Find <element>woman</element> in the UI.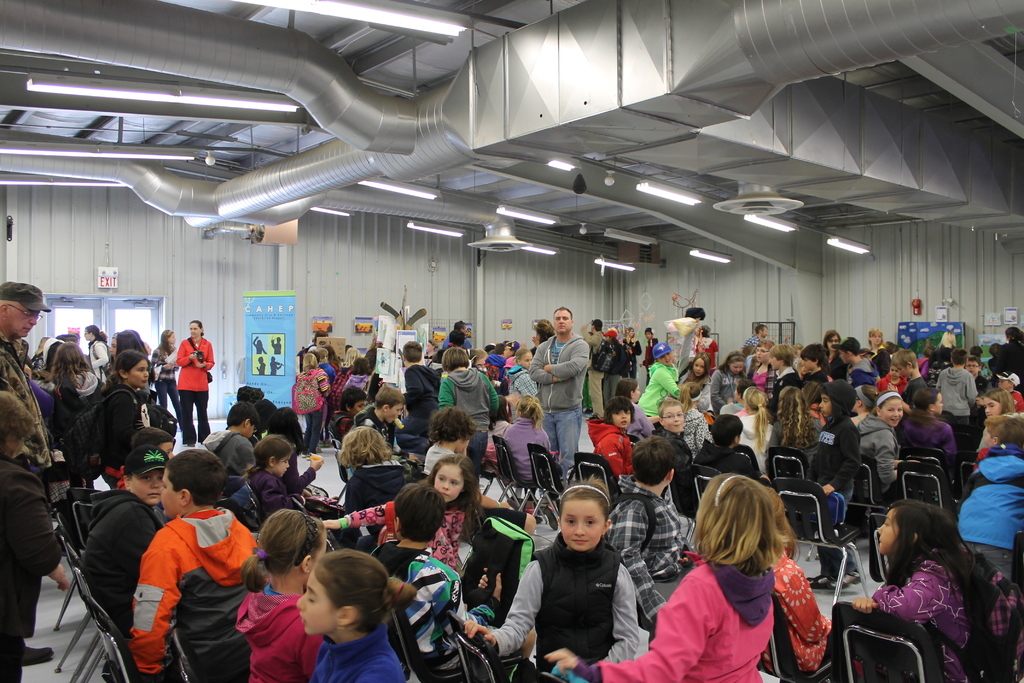
UI element at region(869, 329, 888, 375).
